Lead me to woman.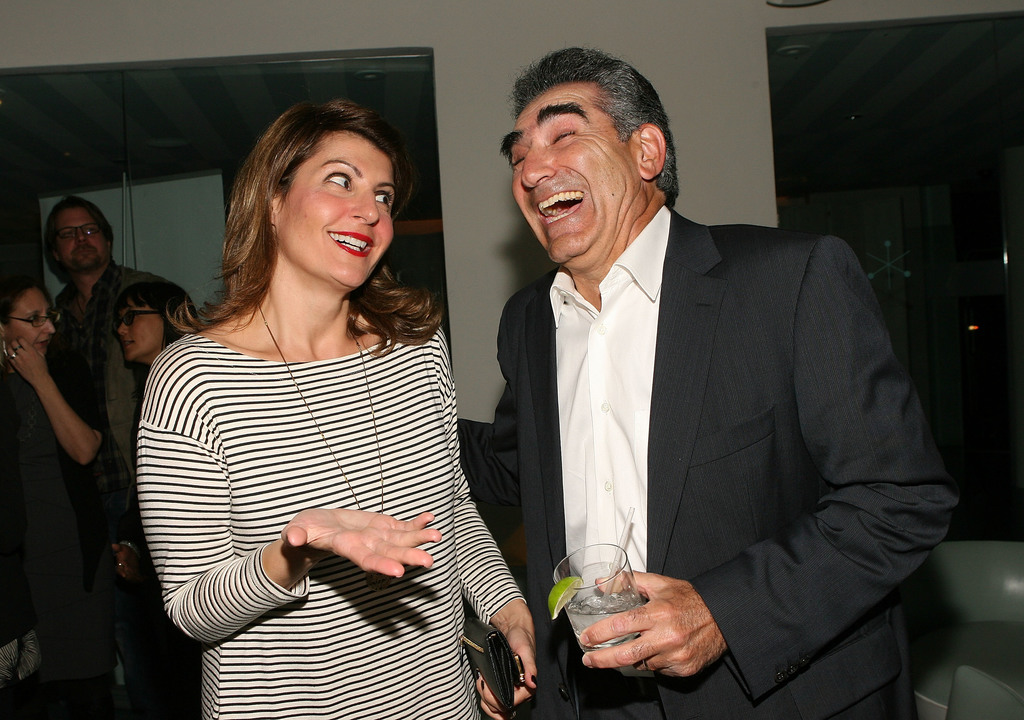
Lead to l=130, t=92, r=535, b=719.
